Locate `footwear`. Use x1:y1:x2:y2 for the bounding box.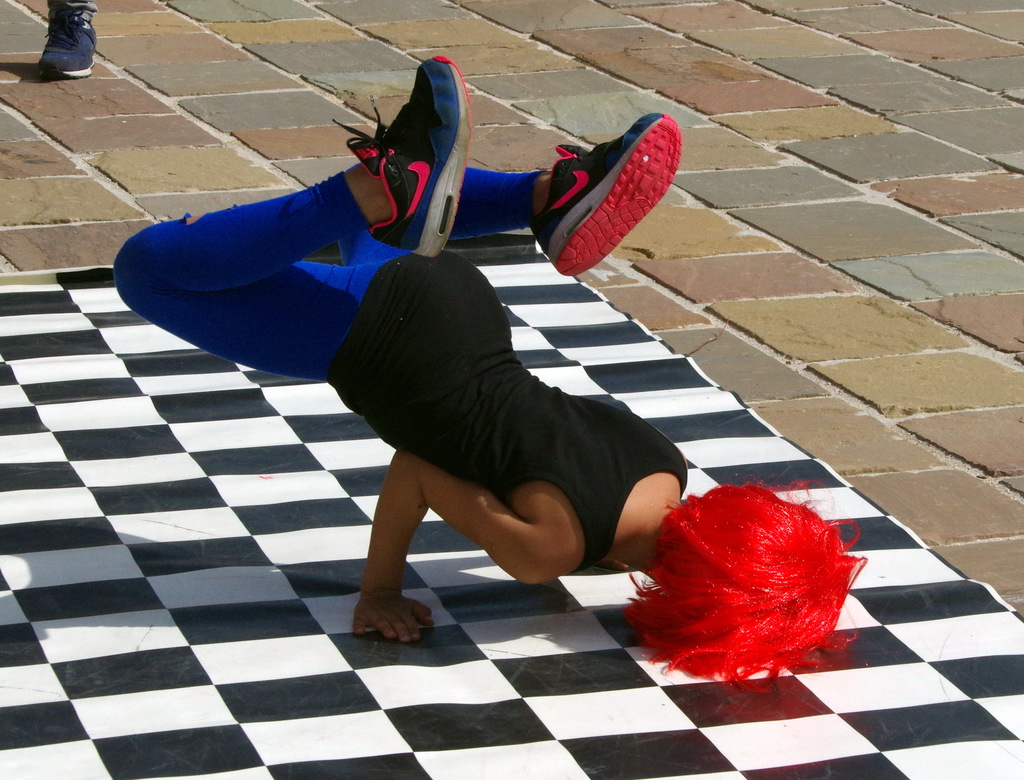
342:73:472:257.
